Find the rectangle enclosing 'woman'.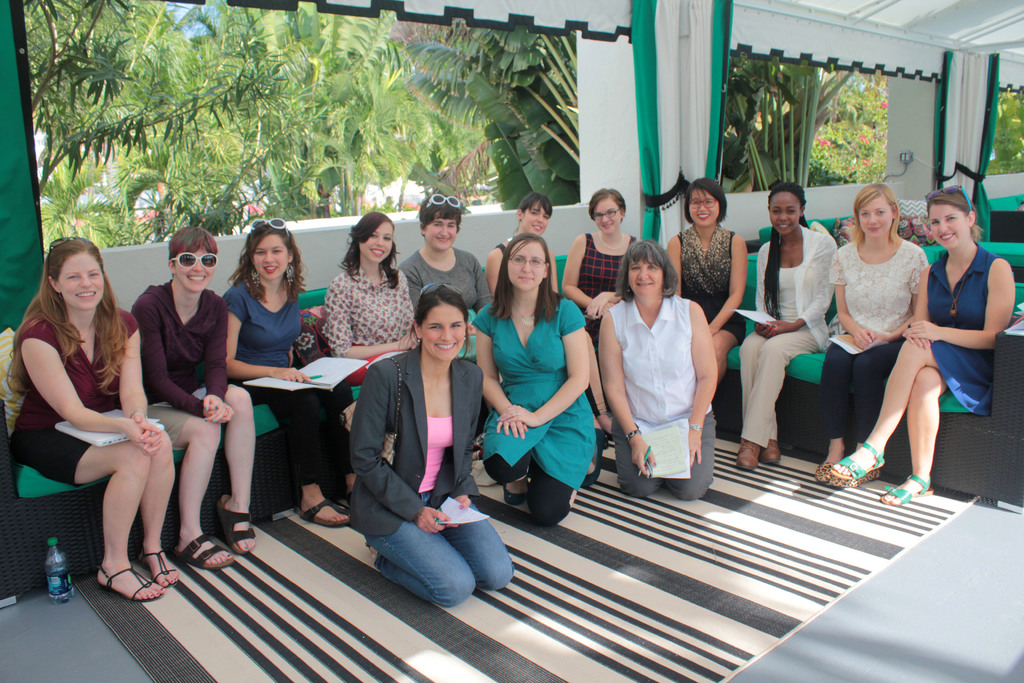
<region>595, 236, 724, 505</region>.
